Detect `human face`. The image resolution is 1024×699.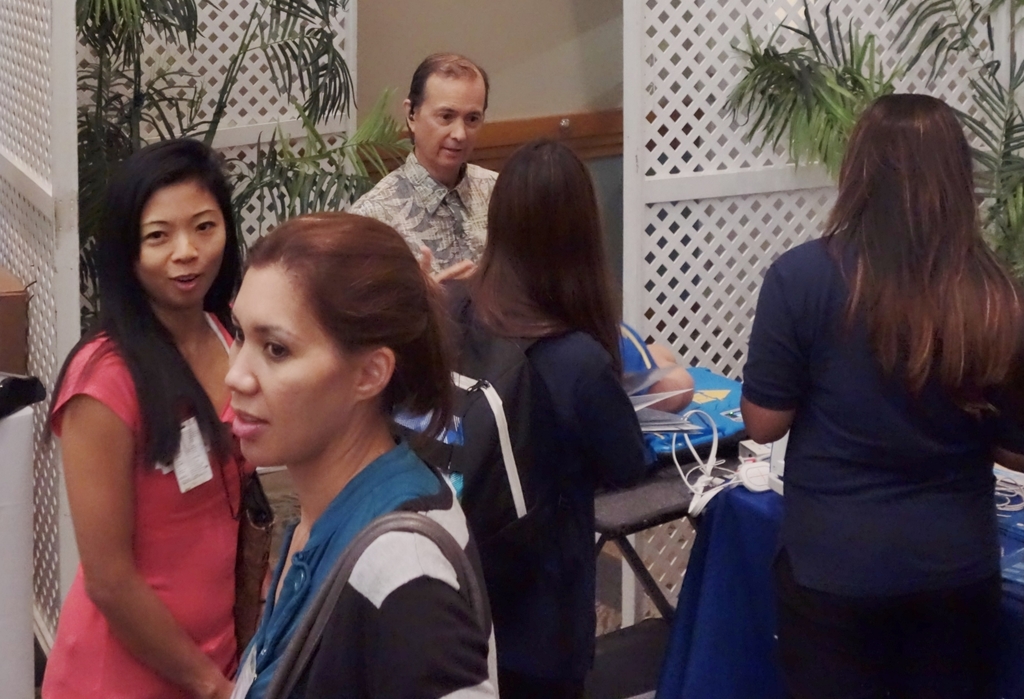
locate(132, 183, 226, 305).
